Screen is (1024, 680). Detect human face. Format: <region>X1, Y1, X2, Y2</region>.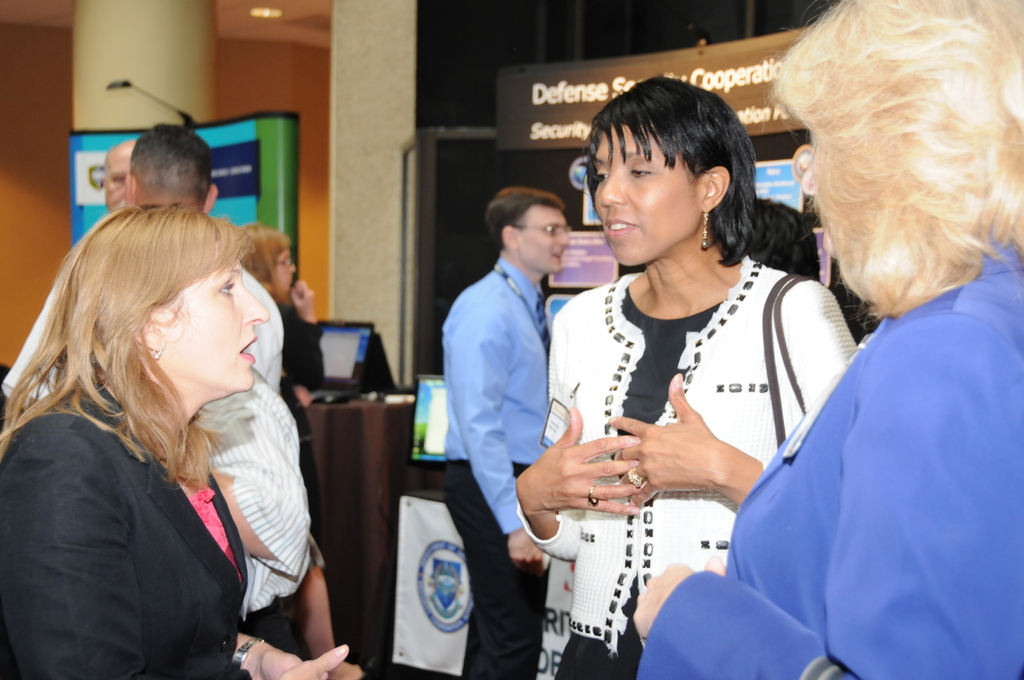
<region>519, 204, 570, 275</region>.
